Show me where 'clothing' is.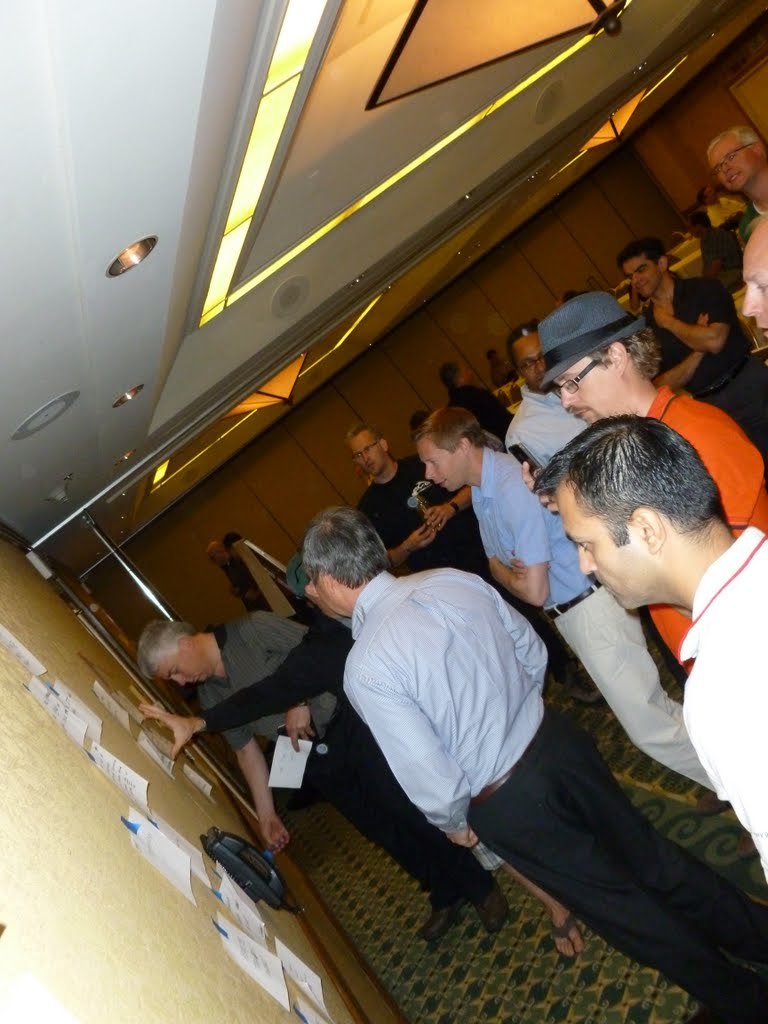
'clothing' is at bbox=[703, 199, 746, 224].
